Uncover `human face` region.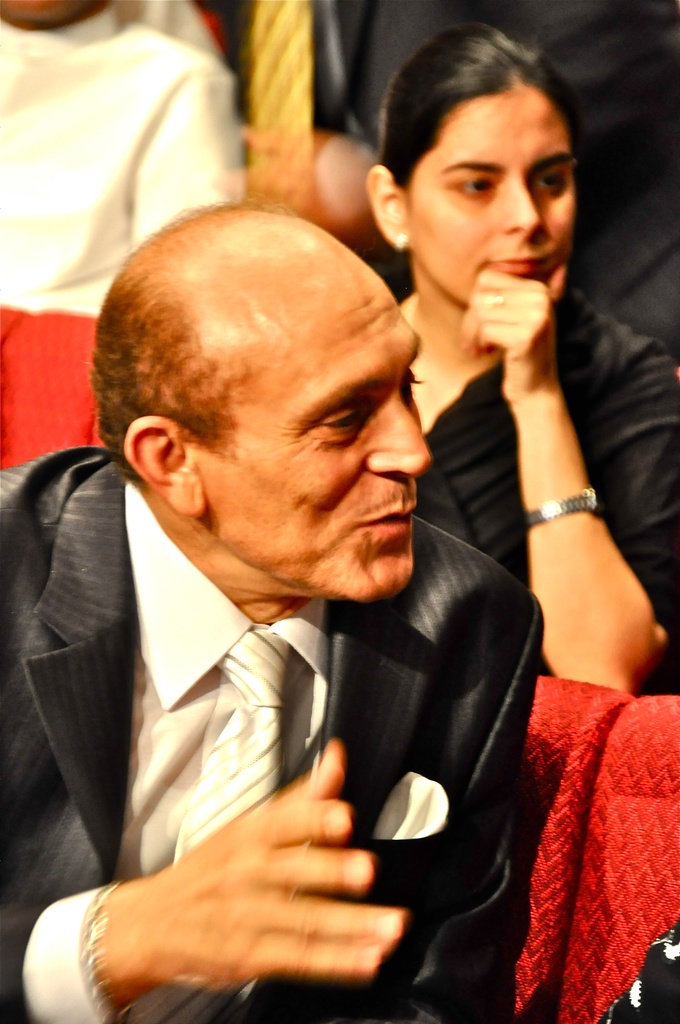
Uncovered: x1=206 y1=271 x2=435 y2=603.
